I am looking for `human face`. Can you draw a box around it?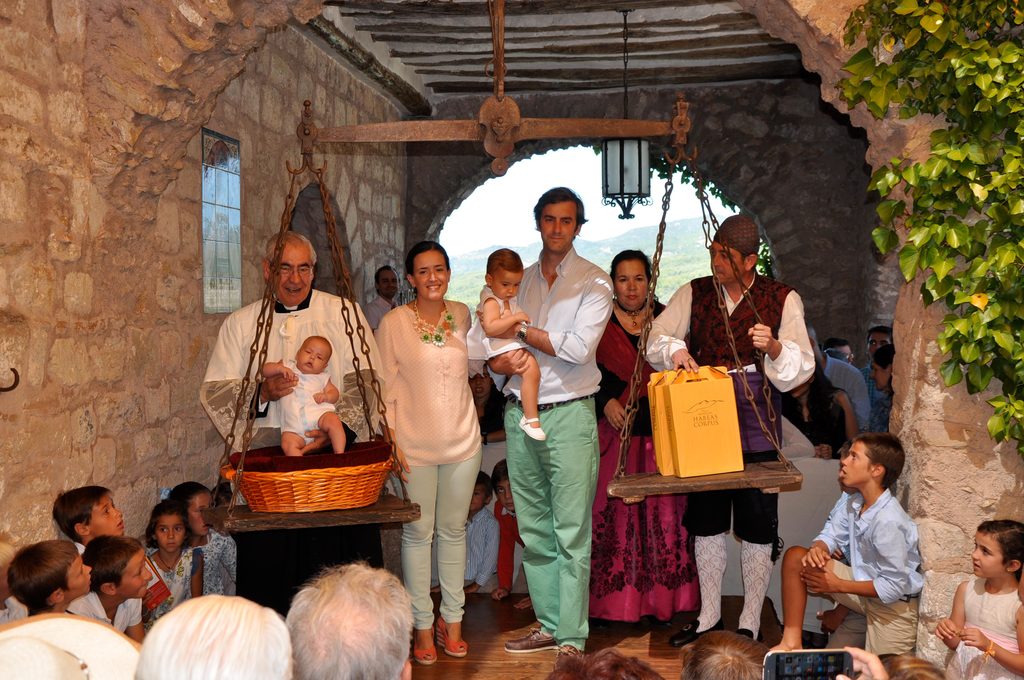
Sure, the bounding box is {"left": 413, "top": 247, "right": 451, "bottom": 302}.
